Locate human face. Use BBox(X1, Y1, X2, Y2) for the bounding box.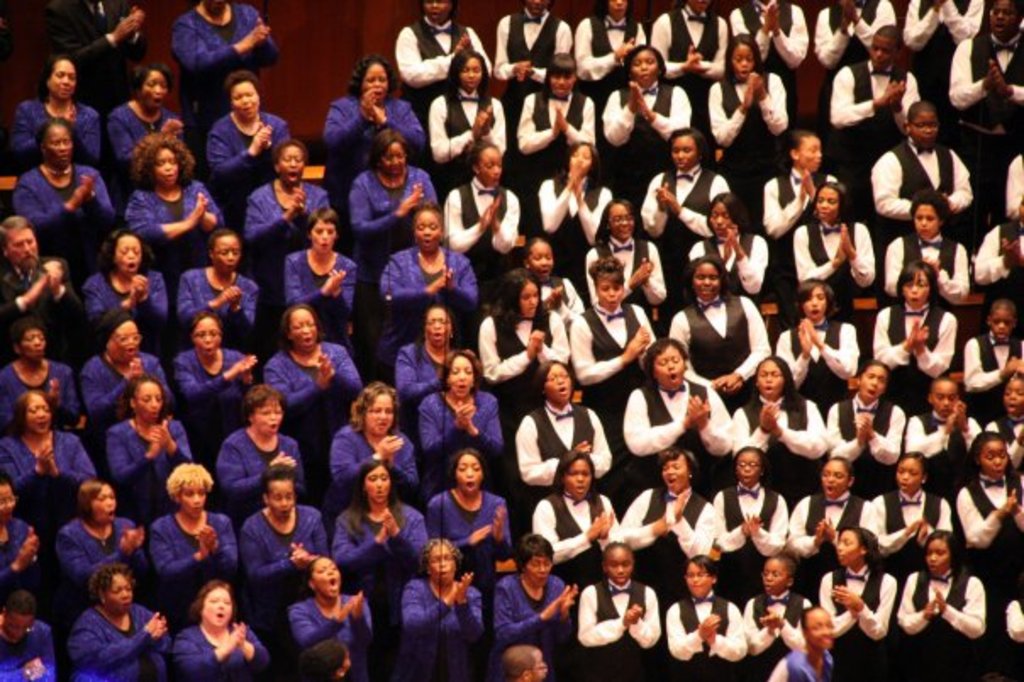
BBox(254, 475, 302, 528).
